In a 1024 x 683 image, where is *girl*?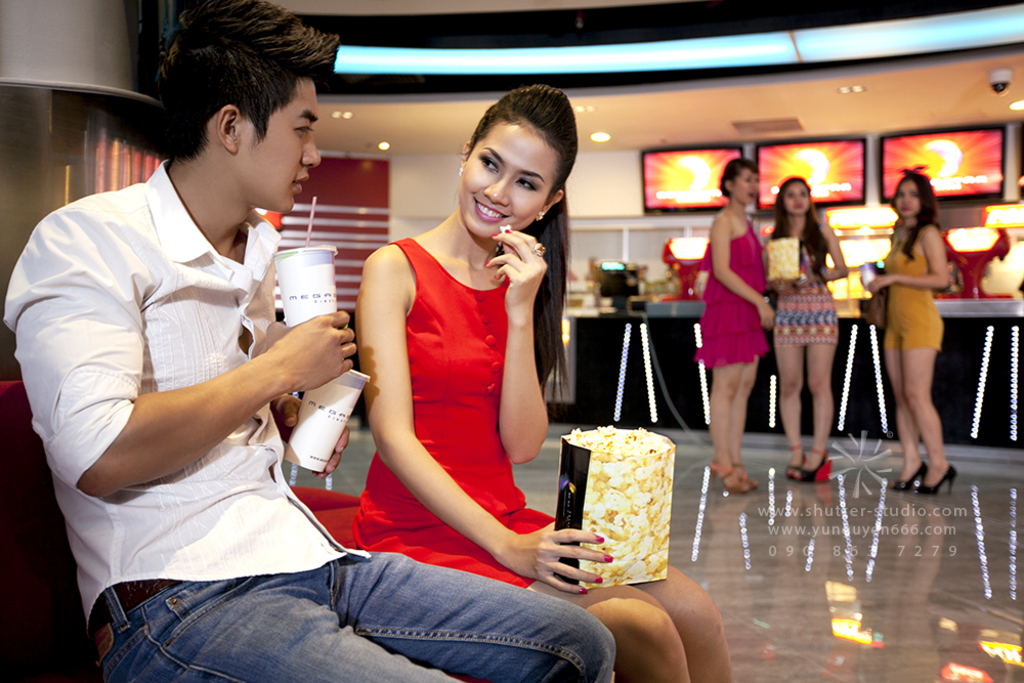
(x1=693, y1=158, x2=773, y2=487).
